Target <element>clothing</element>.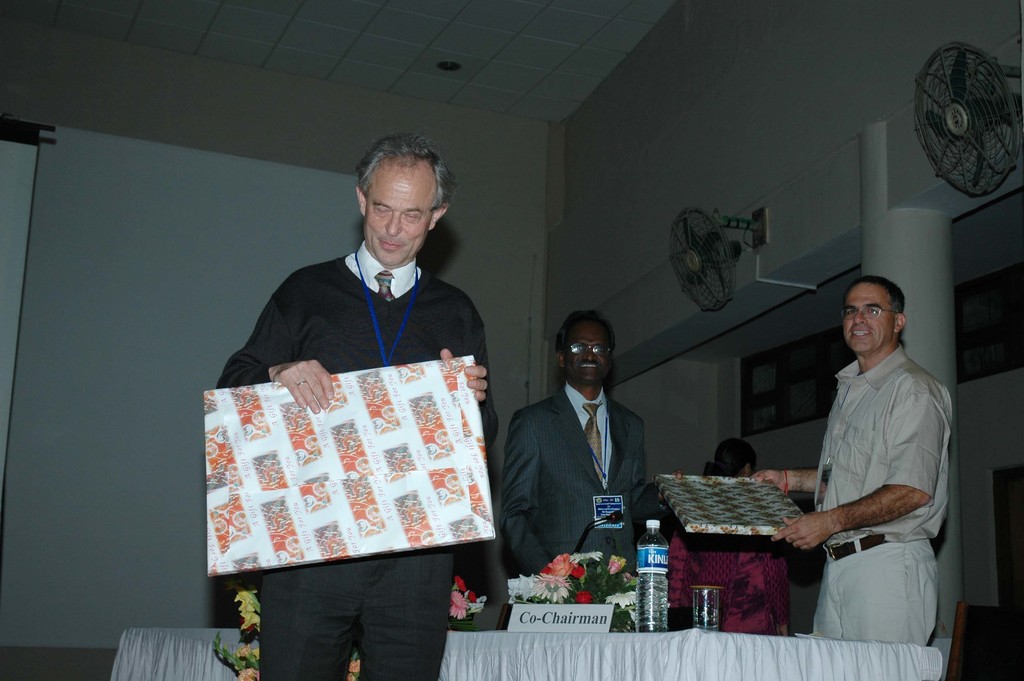
Target region: {"left": 671, "top": 530, "right": 790, "bottom": 634}.
